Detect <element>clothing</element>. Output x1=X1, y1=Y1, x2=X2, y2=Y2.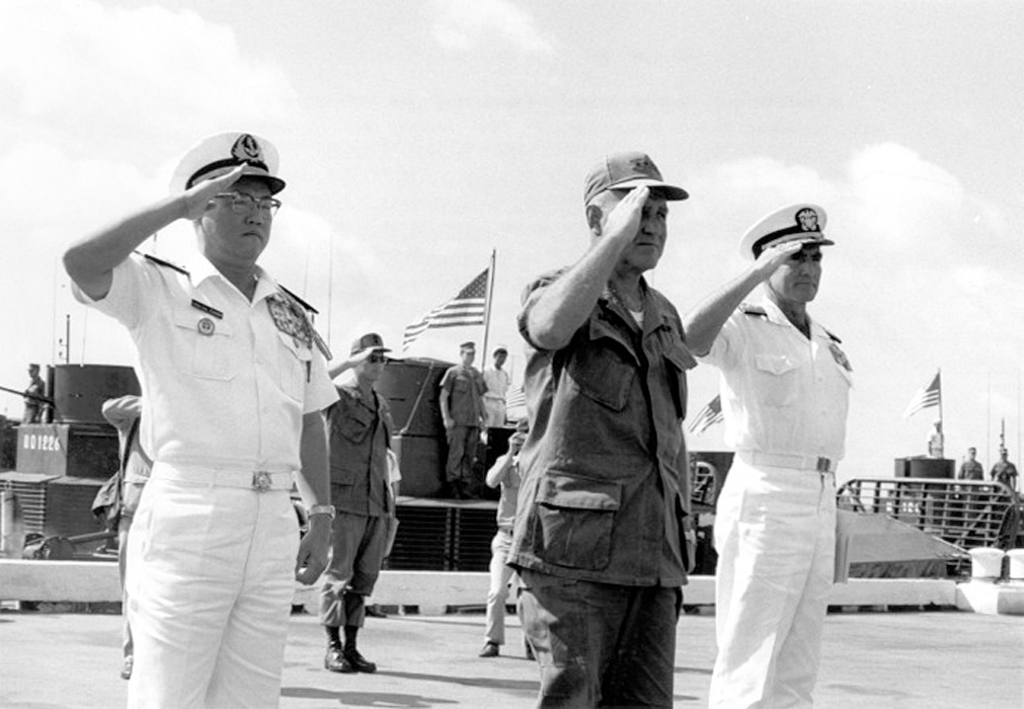
x1=71, y1=195, x2=335, y2=672.
